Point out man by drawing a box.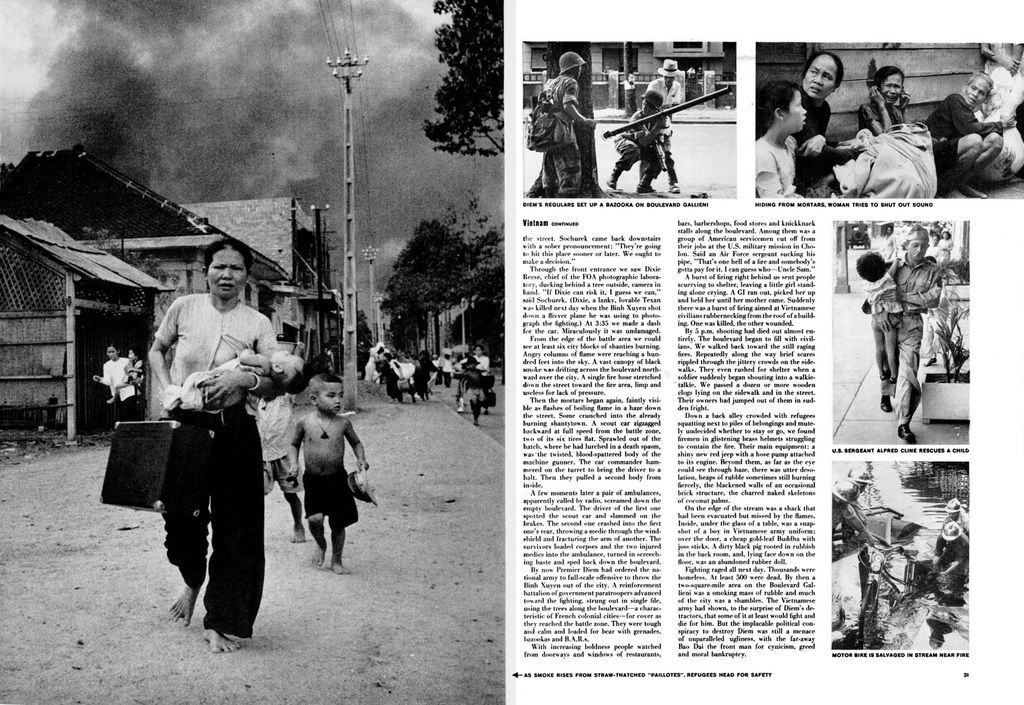
{"x1": 608, "y1": 87, "x2": 675, "y2": 192}.
